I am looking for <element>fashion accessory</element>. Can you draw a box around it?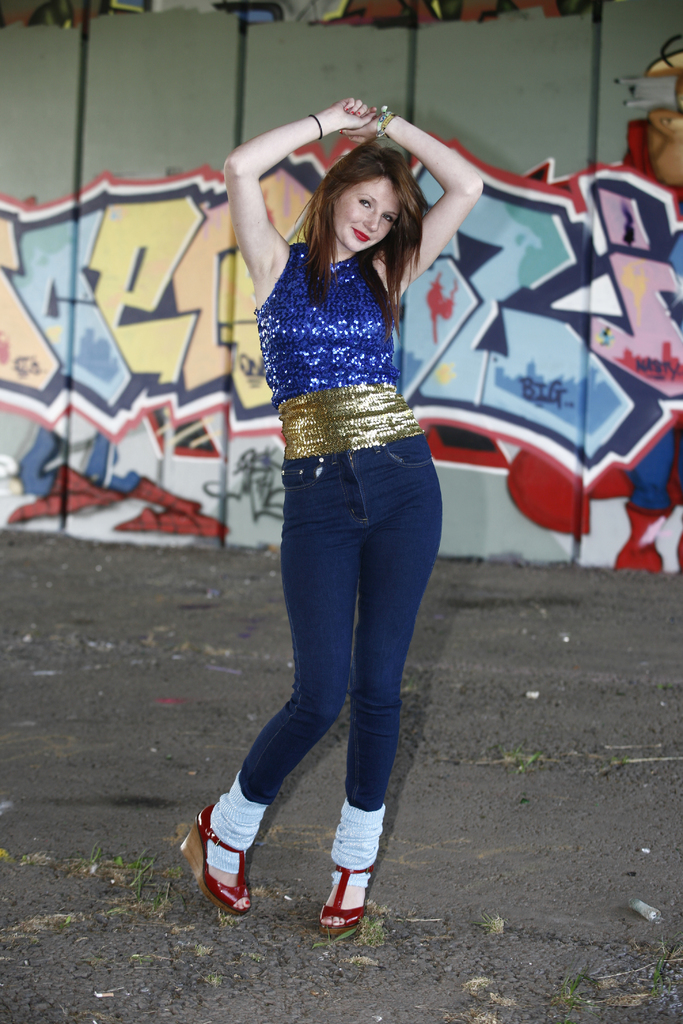
Sure, the bounding box is l=320, t=865, r=374, b=934.
